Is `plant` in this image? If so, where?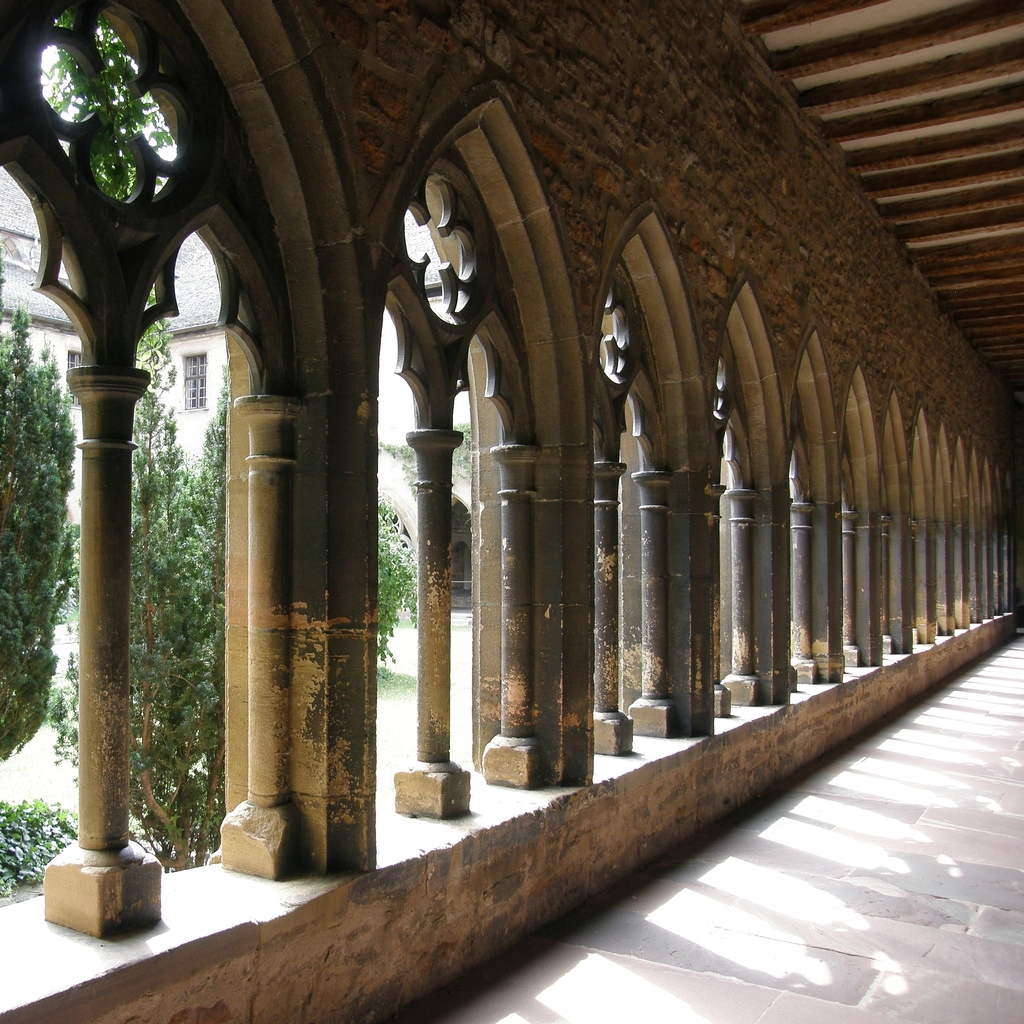
Yes, at select_region(46, 350, 235, 875).
